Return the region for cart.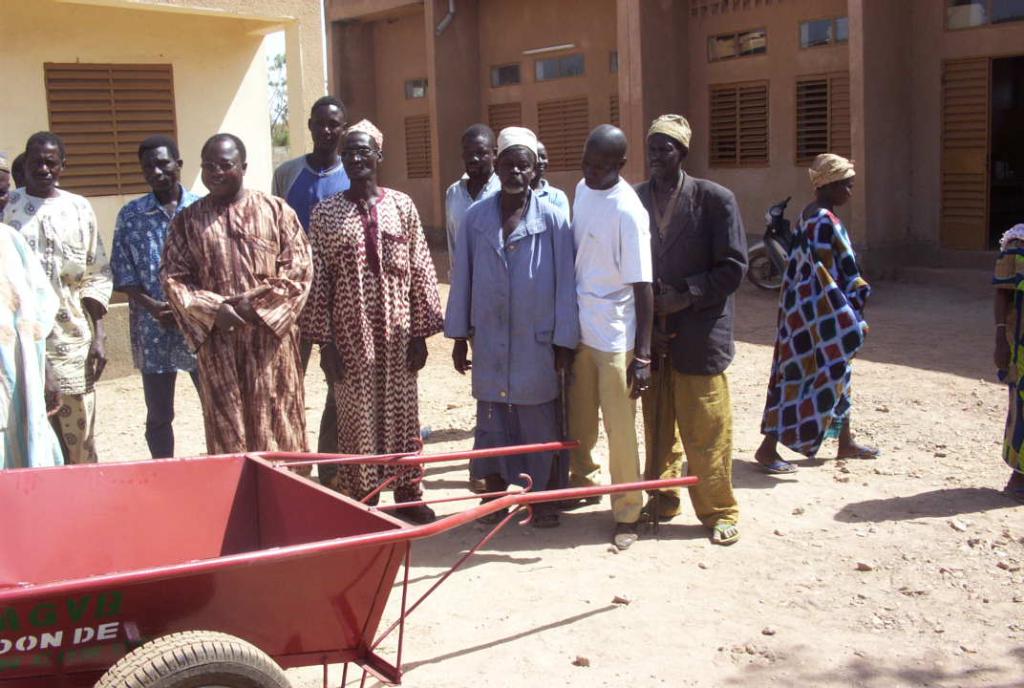
bbox=(0, 438, 697, 687).
